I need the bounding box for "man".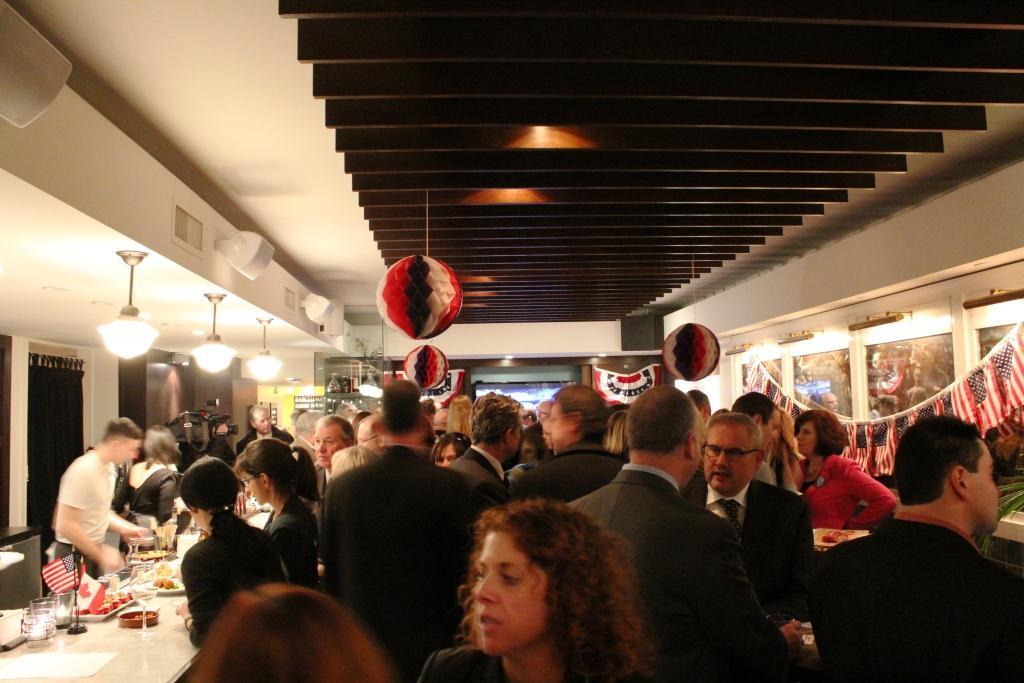
Here it is: rect(448, 390, 523, 502).
